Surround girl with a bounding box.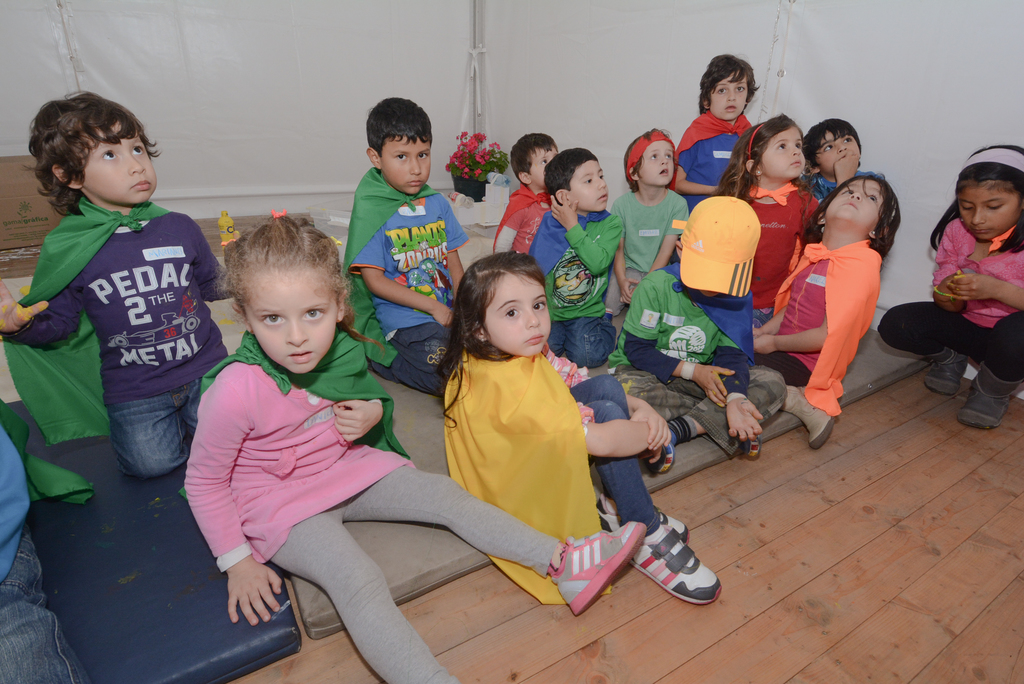
[433, 246, 723, 608].
